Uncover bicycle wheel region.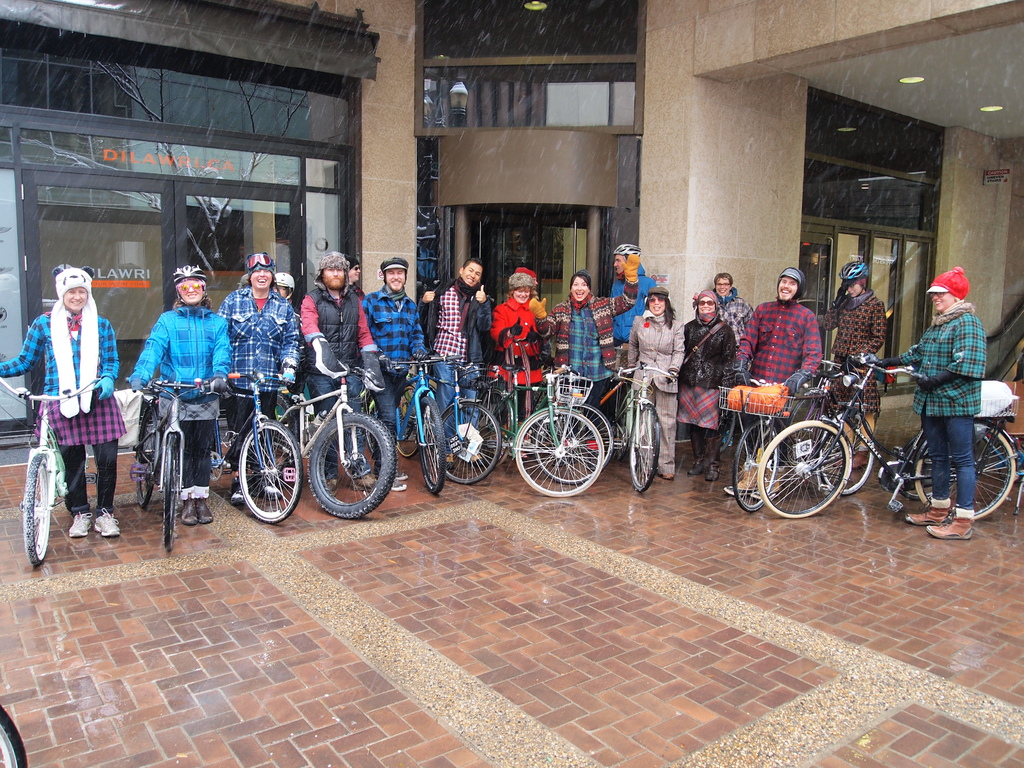
Uncovered: [307,420,383,524].
